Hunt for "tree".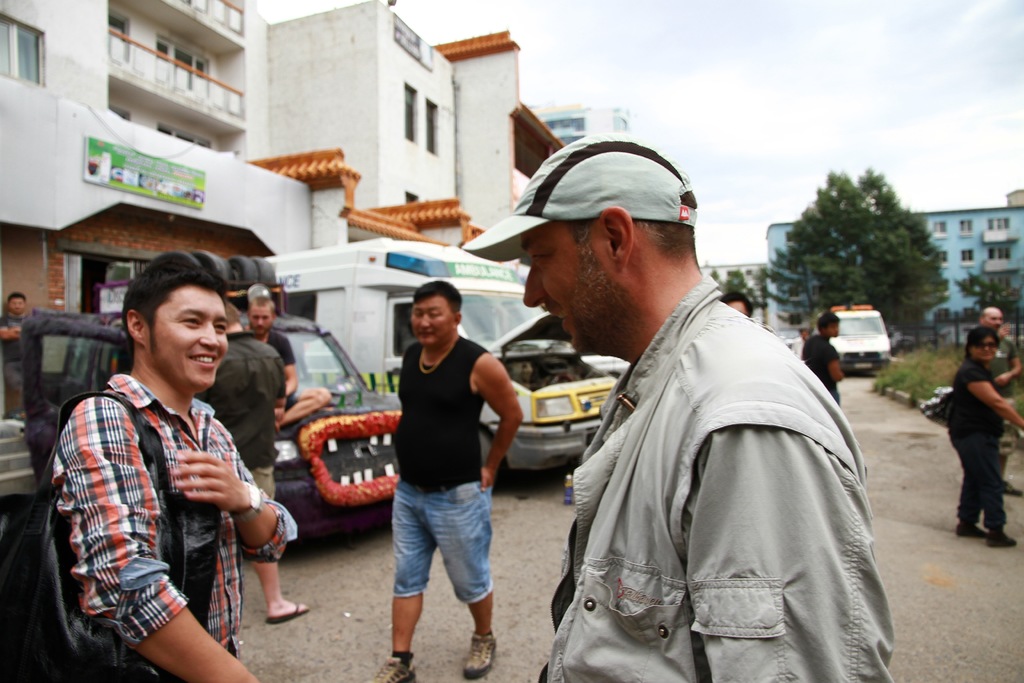
Hunted down at (955,267,1023,327).
